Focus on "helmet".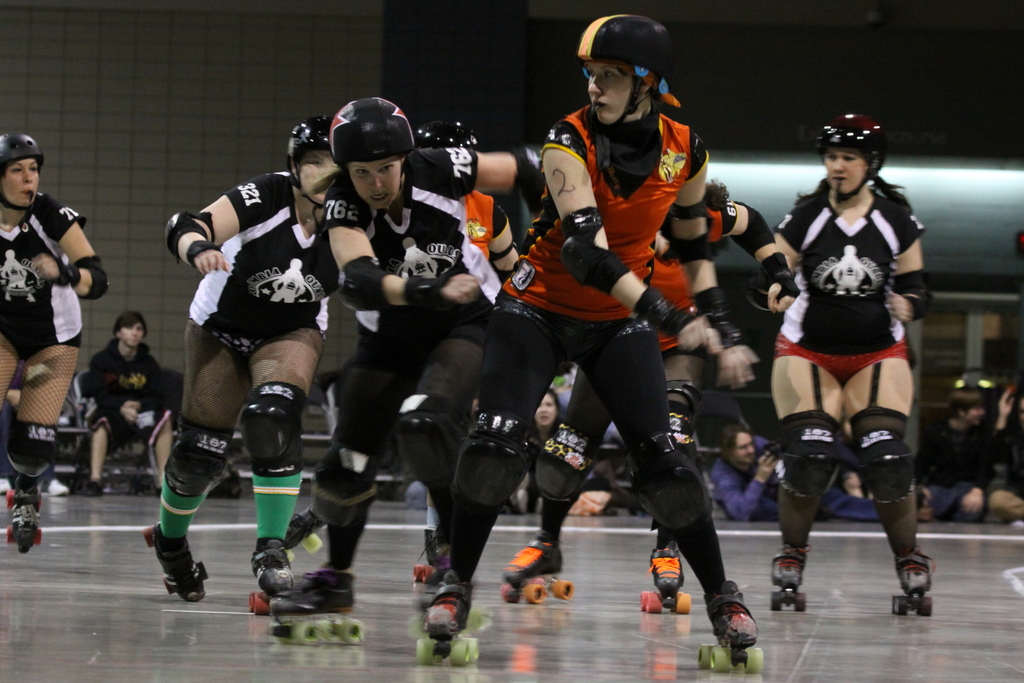
Focused at Rect(817, 110, 888, 197).
